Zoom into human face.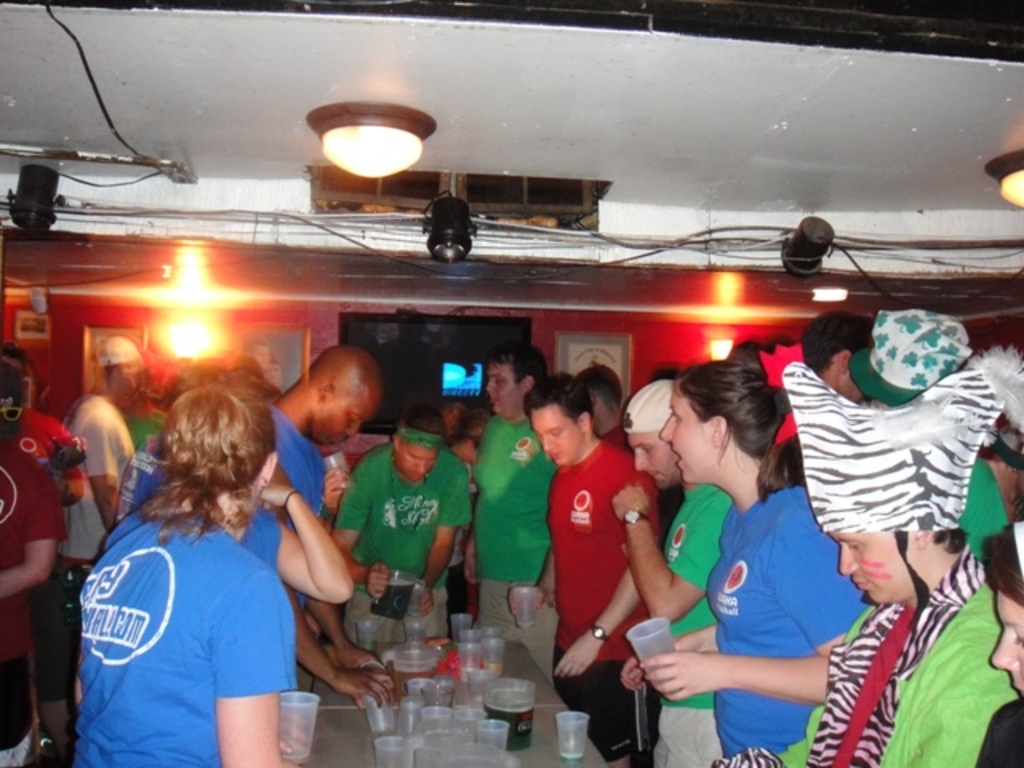
Zoom target: bbox=[488, 357, 518, 413].
